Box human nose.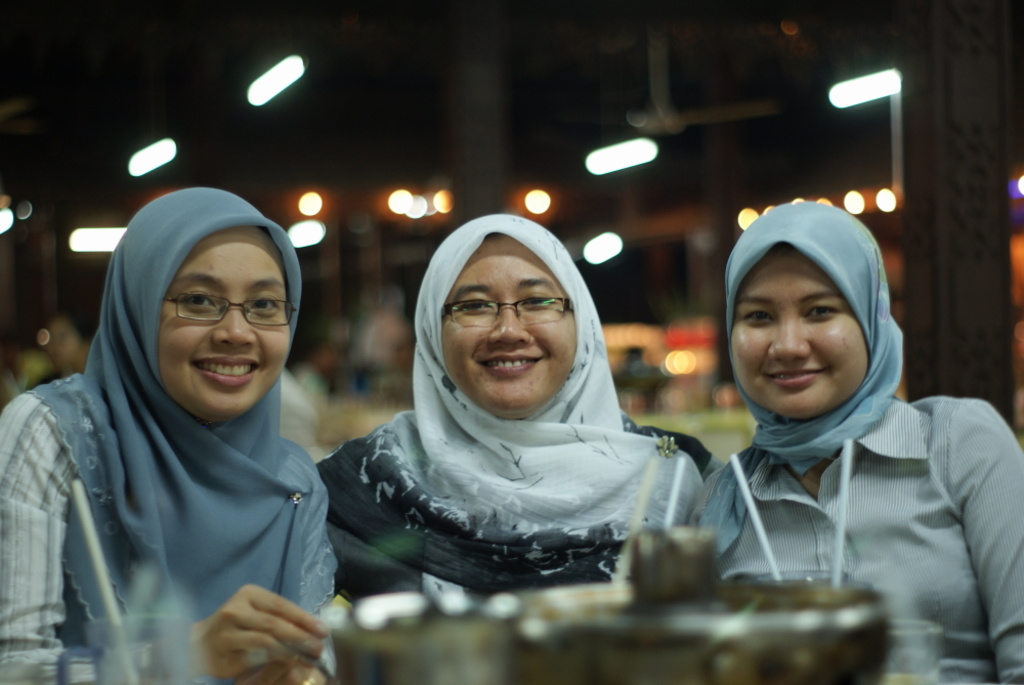
<region>767, 308, 817, 363</region>.
